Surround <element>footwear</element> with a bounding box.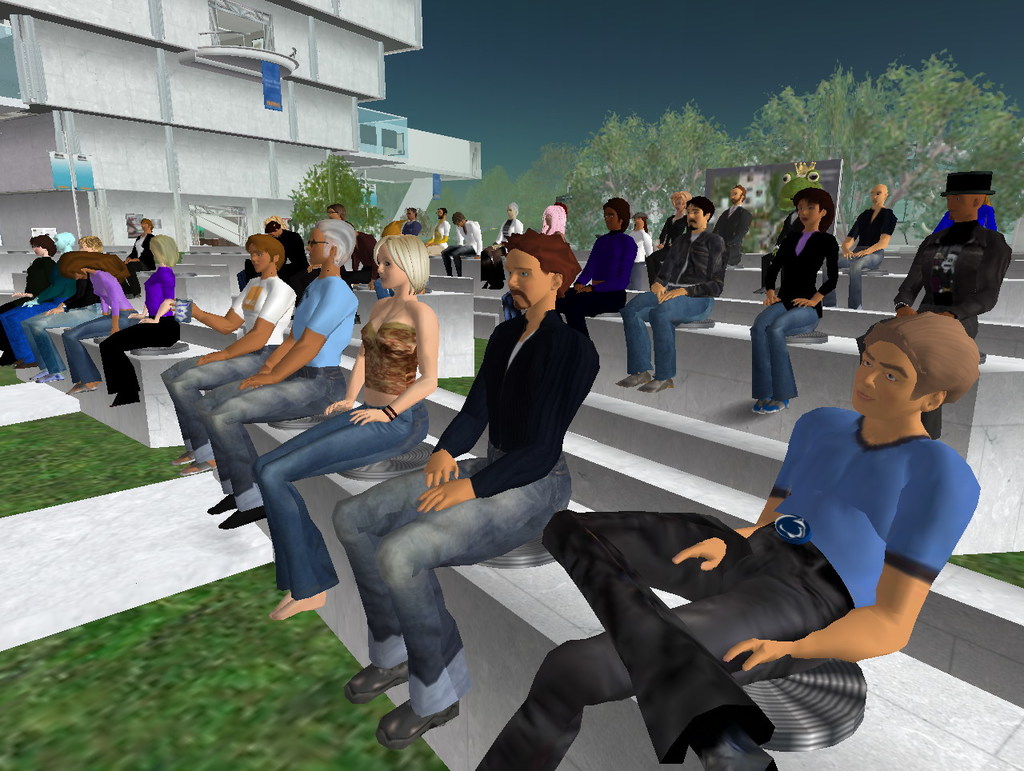
765, 390, 785, 416.
